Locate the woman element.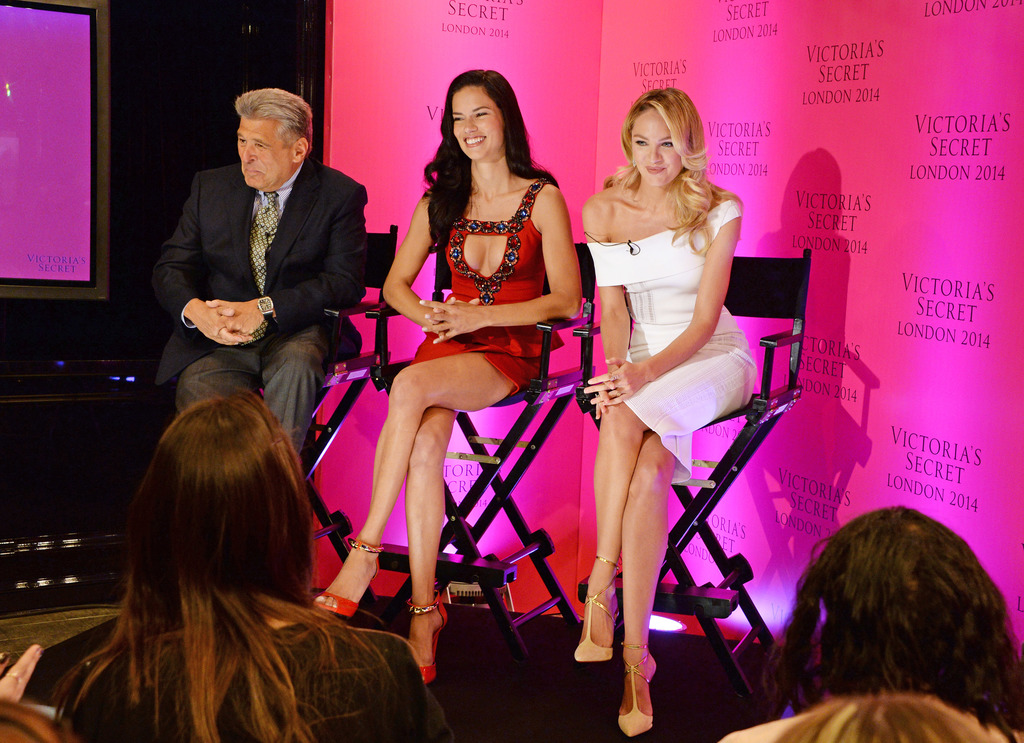
Element bbox: bbox(308, 63, 590, 693).
